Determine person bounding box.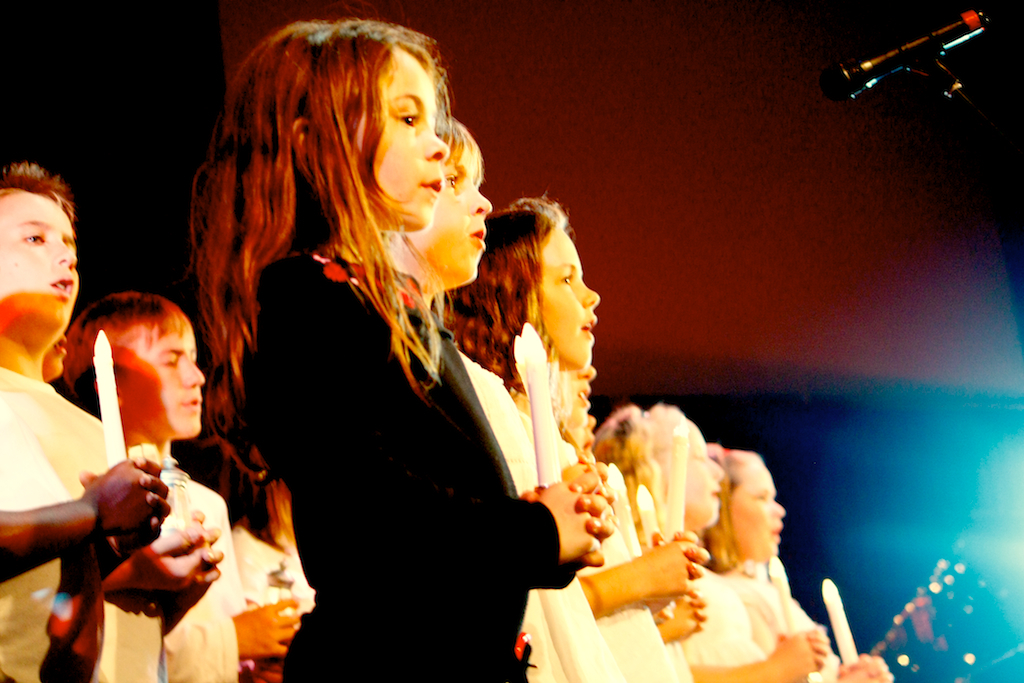
Determined: (left=48, top=292, right=294, bottom=682).
